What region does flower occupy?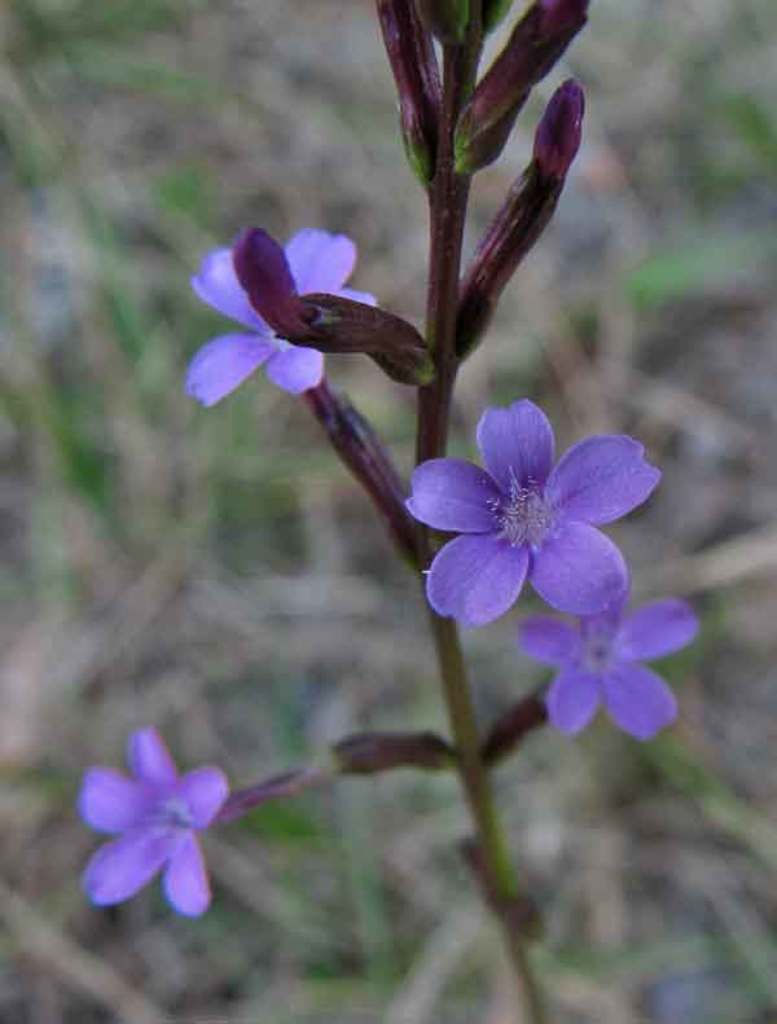
detection(227, 224, 434, 396).
